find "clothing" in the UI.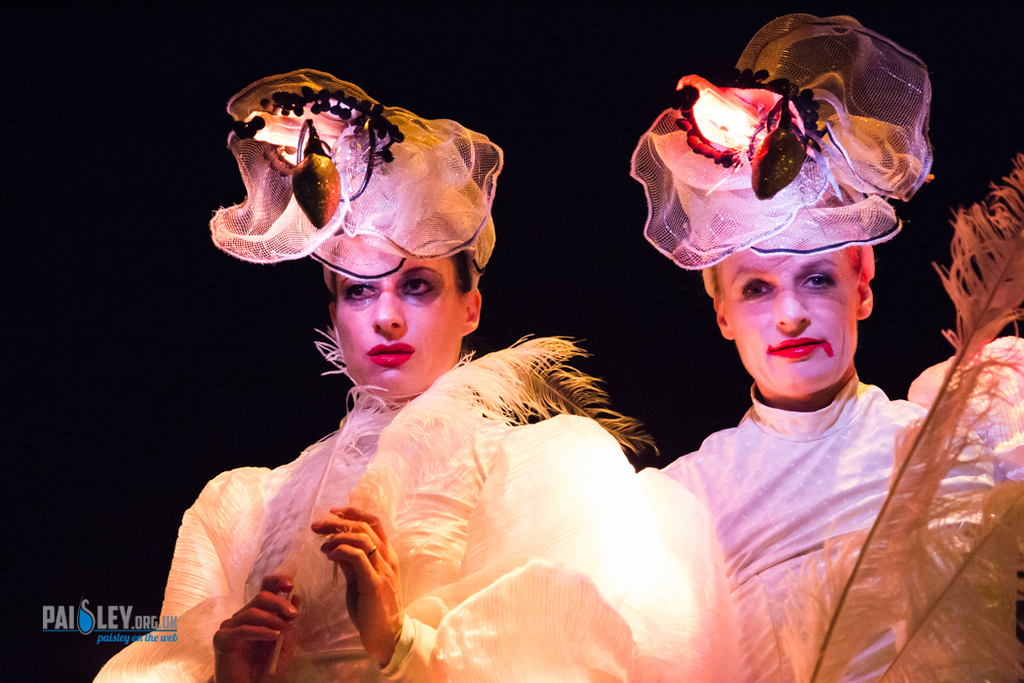
UI element at locate(645, 372, 963, 682).
